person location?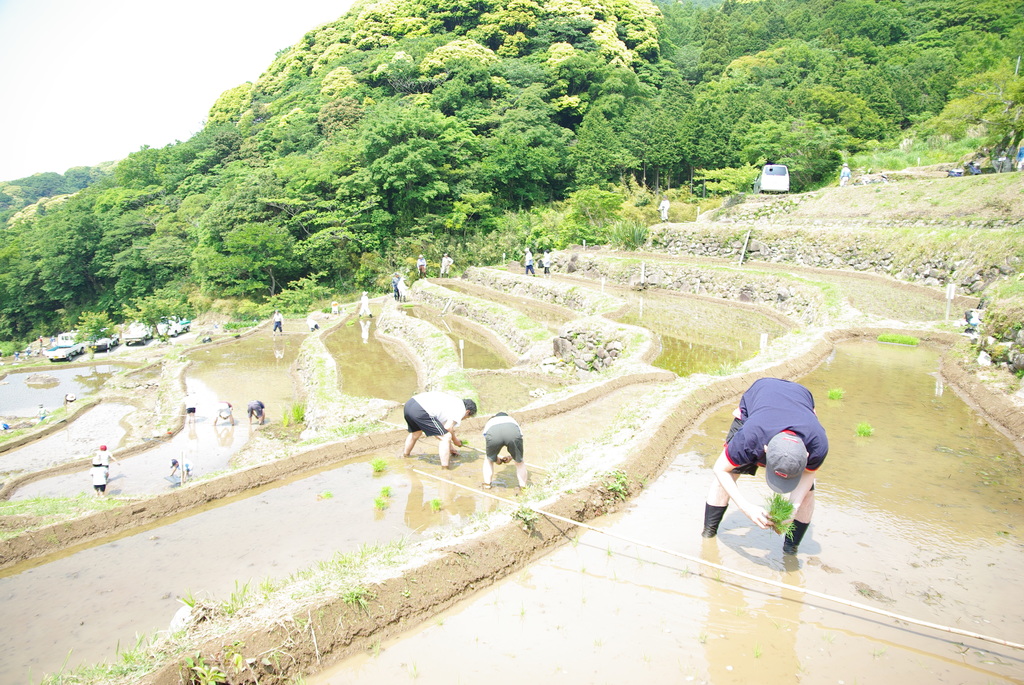
box=[244, 396, 264, 425]
